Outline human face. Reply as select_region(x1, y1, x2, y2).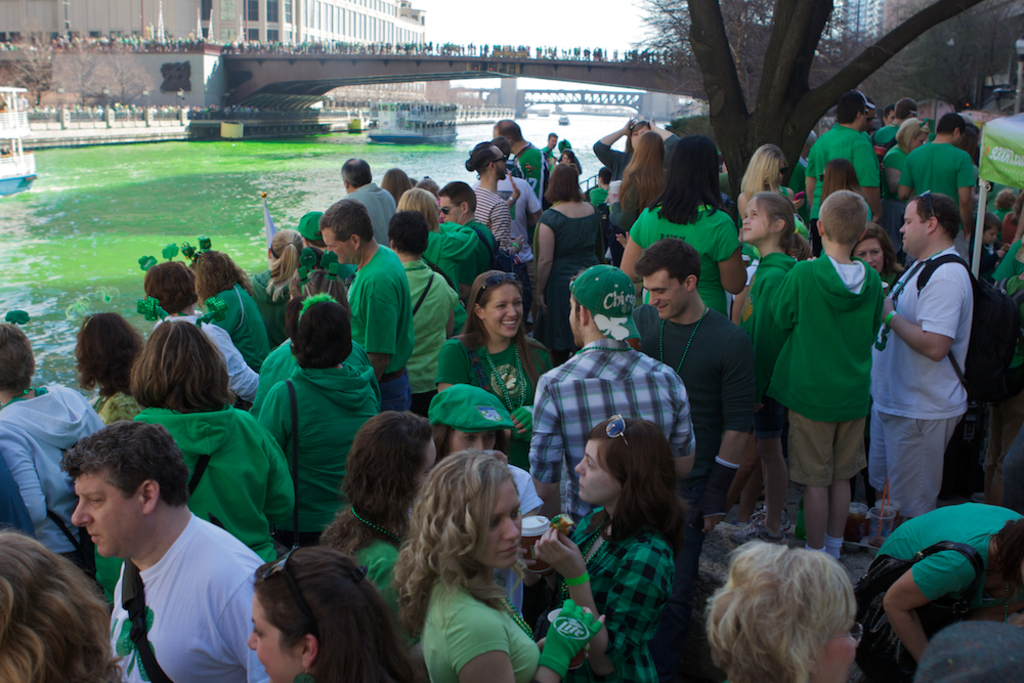
select_region(860, 234, 883, 270).
